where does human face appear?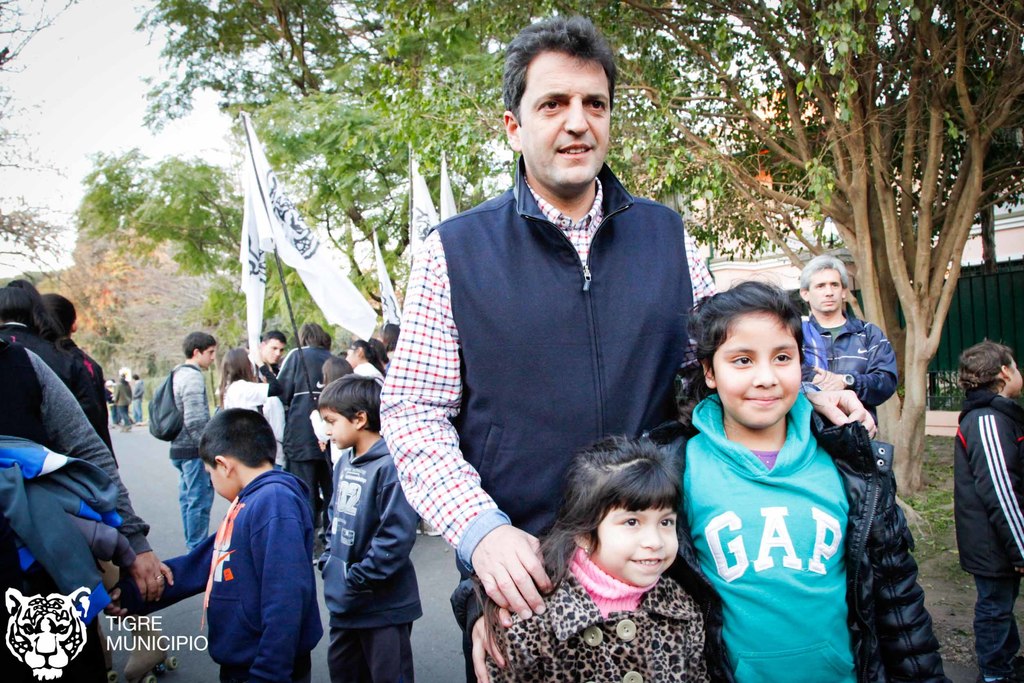
Appears at box(522, 47, 618, 186).
